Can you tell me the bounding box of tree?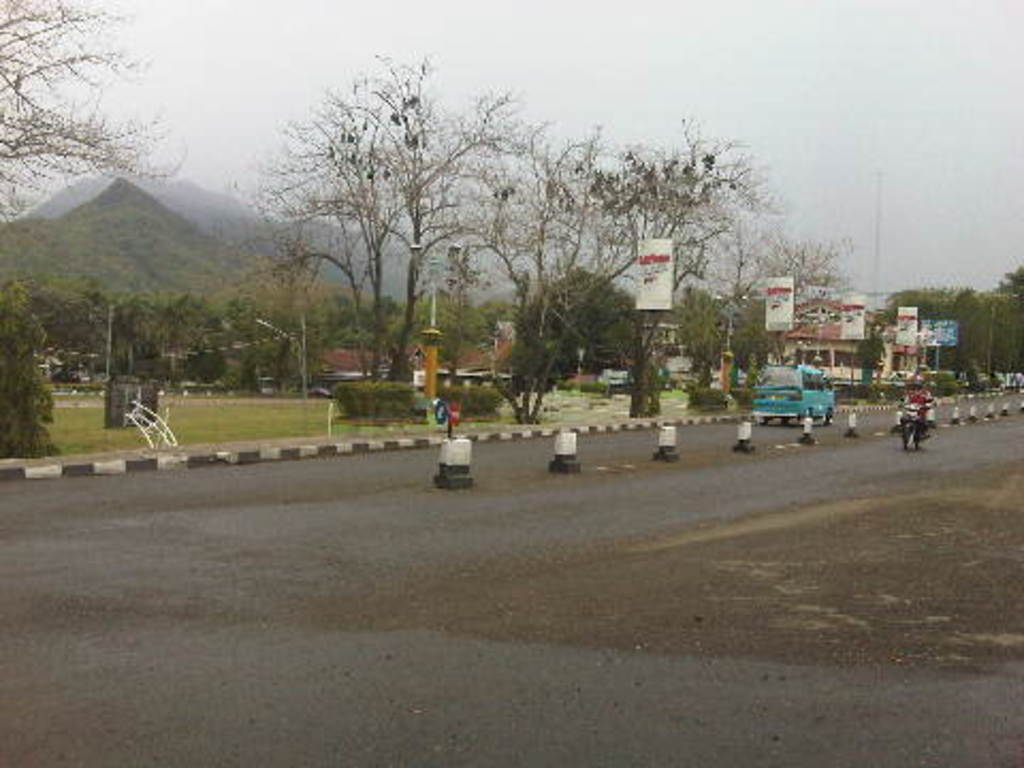
rect(0, 269, 55, 461).
